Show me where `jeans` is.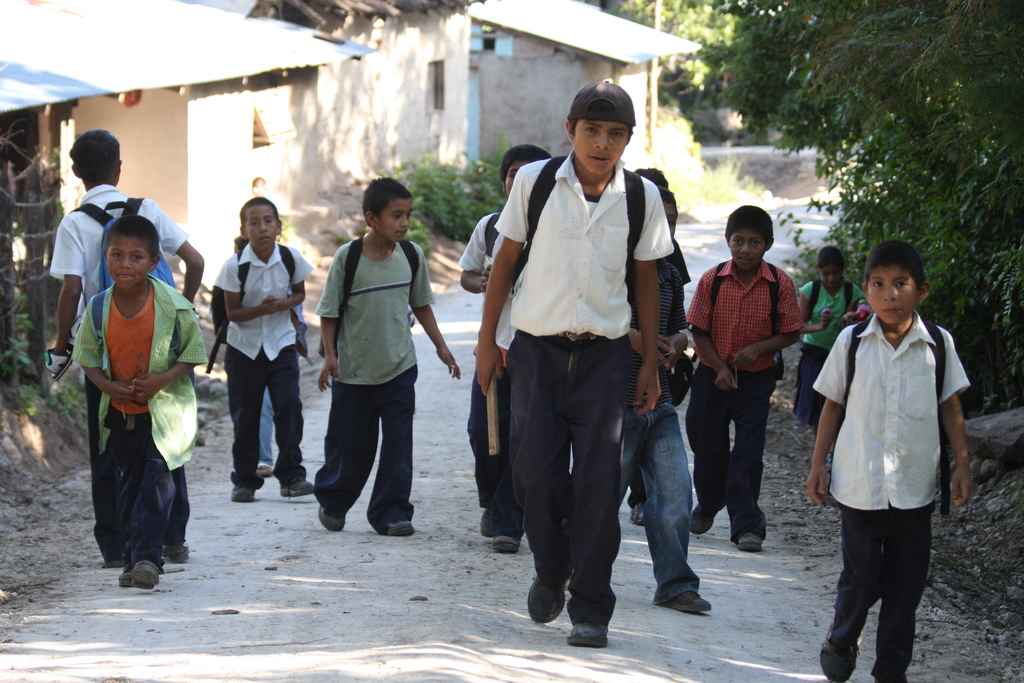
`jeans` is at (left=618, top=404, right=697, bottom=611).
